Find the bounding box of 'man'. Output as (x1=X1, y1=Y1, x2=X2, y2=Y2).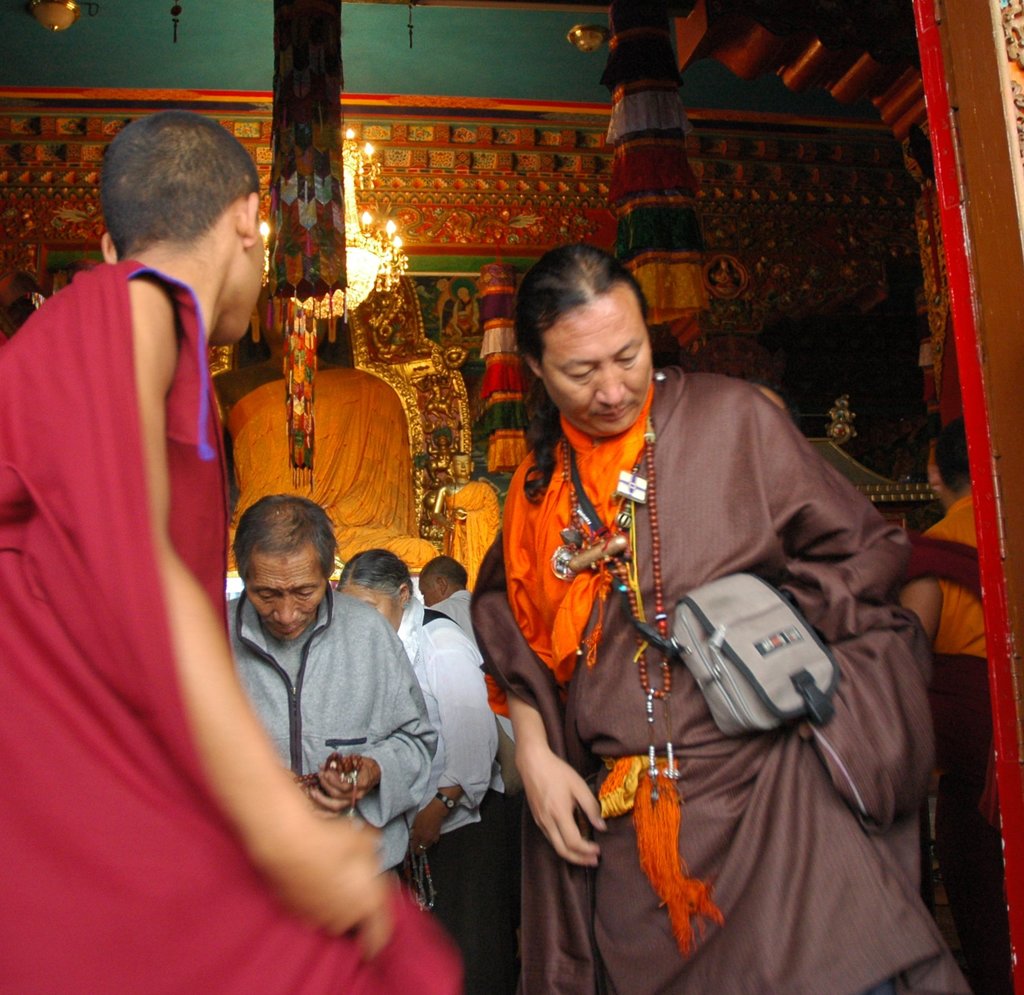
(x1=439, y1=446, x2=502, y2=589).
